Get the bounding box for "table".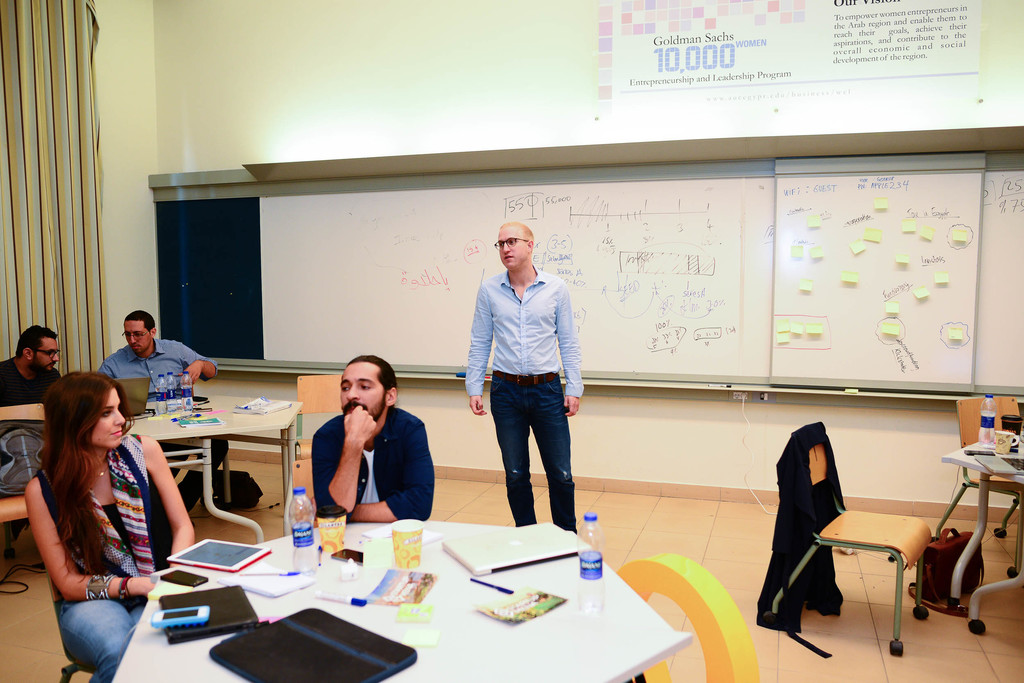
<region>77, 510, 618, 682</region>.
